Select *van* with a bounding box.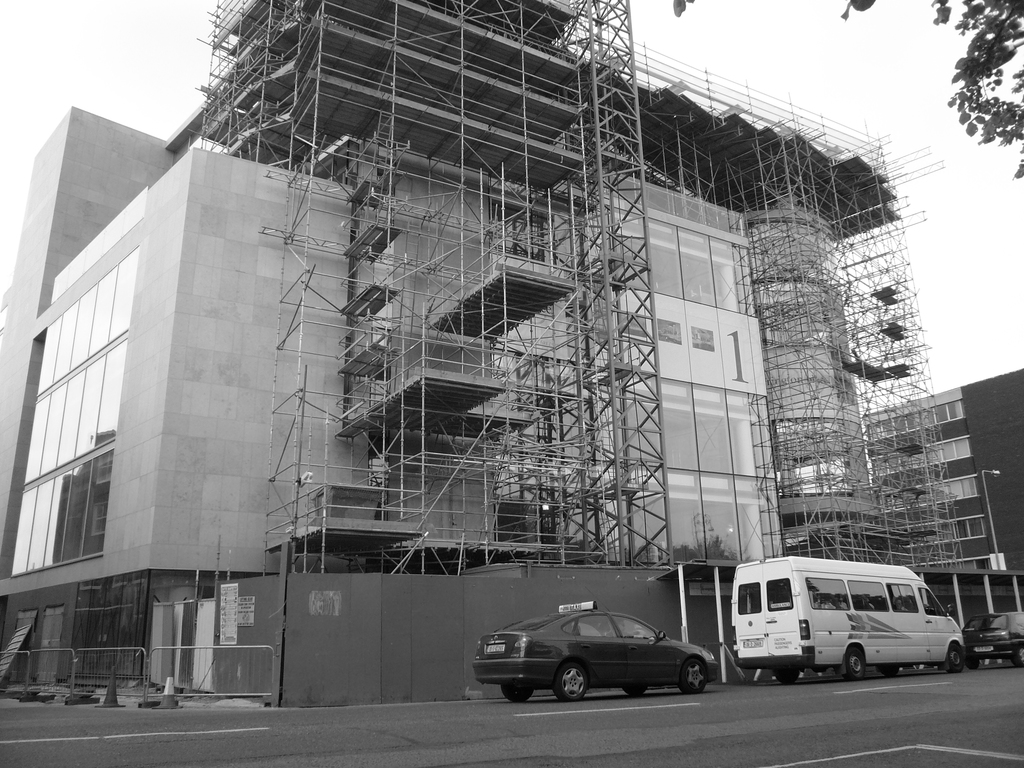
BBox(731, 554, 966, 680).
